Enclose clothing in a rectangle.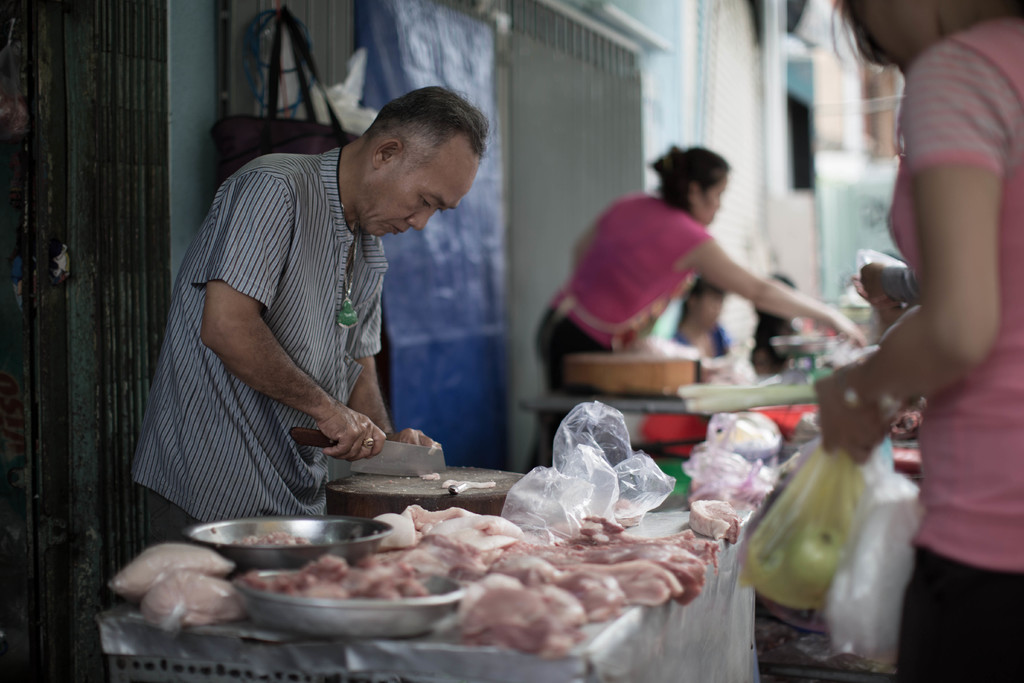
bbox=(521, 189, 714, 474).
